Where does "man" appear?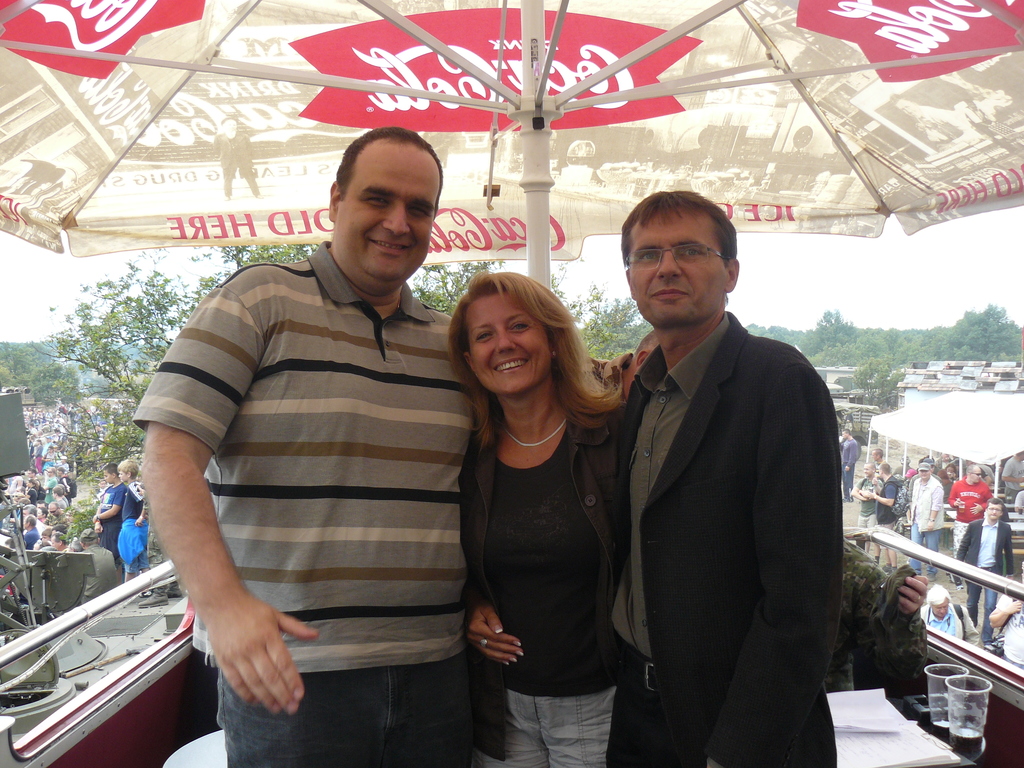
Appears at 894, 453, 916, 477.
